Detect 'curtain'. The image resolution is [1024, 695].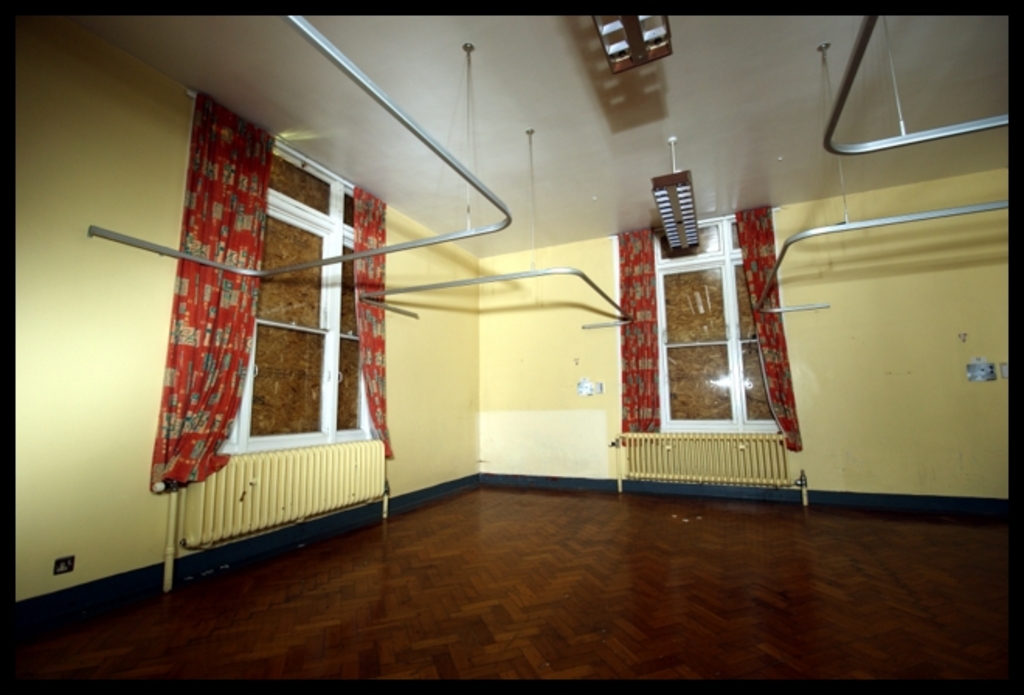
{"x1": 352, "y1": 185, "x2": 394, "y2": 459}.
